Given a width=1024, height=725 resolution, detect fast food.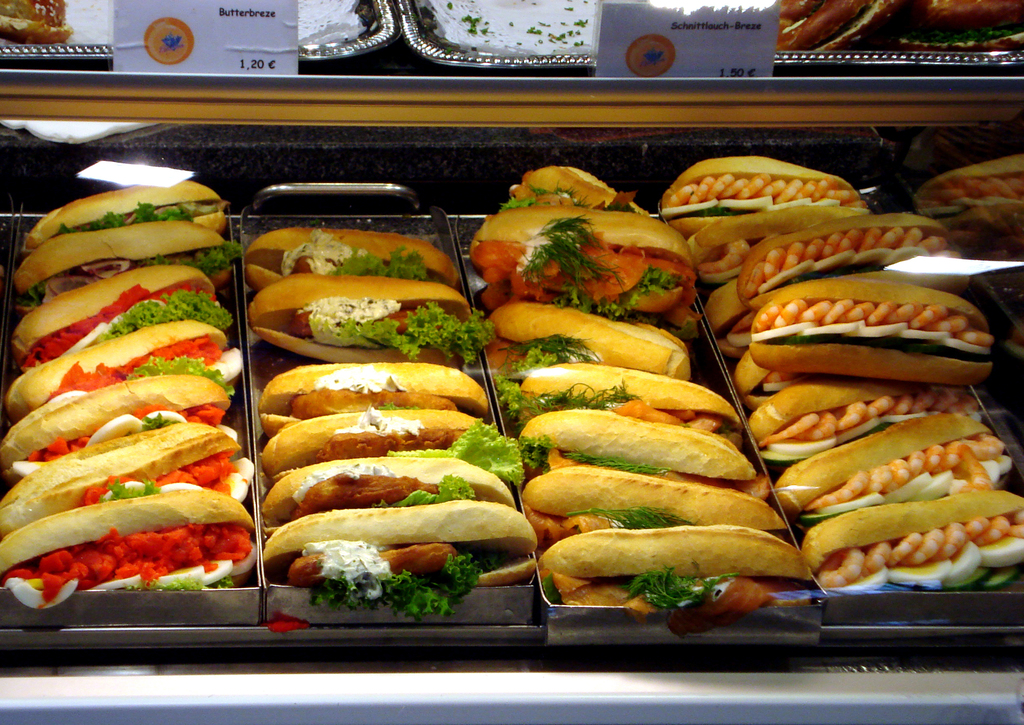
pyautogui.locateOnScreen(769, 401, 1020, 606).
